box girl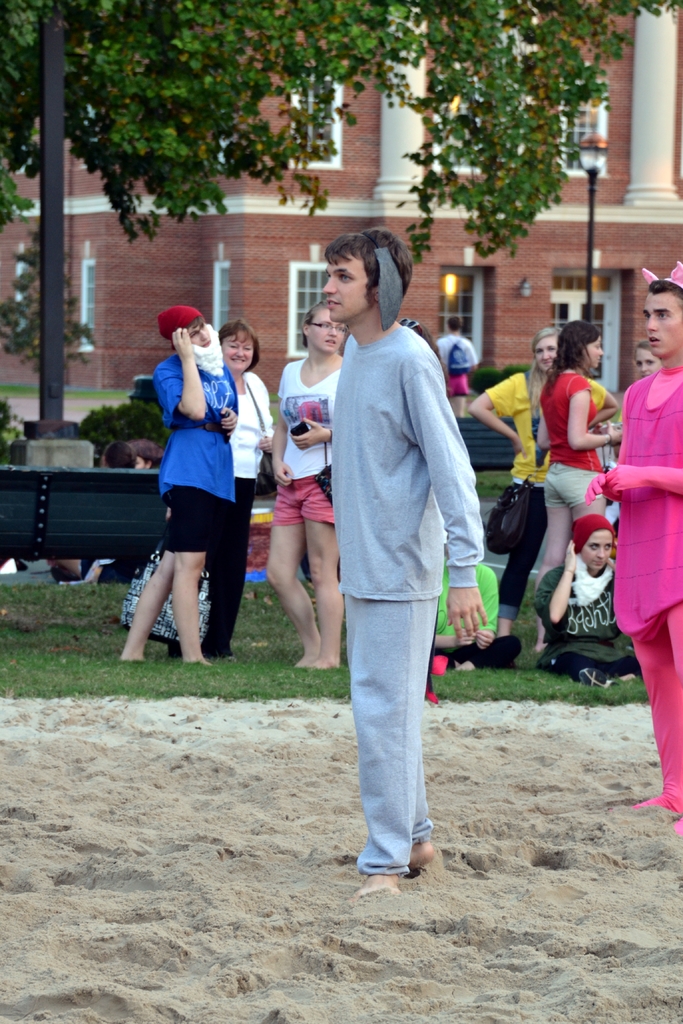
<bbox>468, 328, 620, 634</bbox>
